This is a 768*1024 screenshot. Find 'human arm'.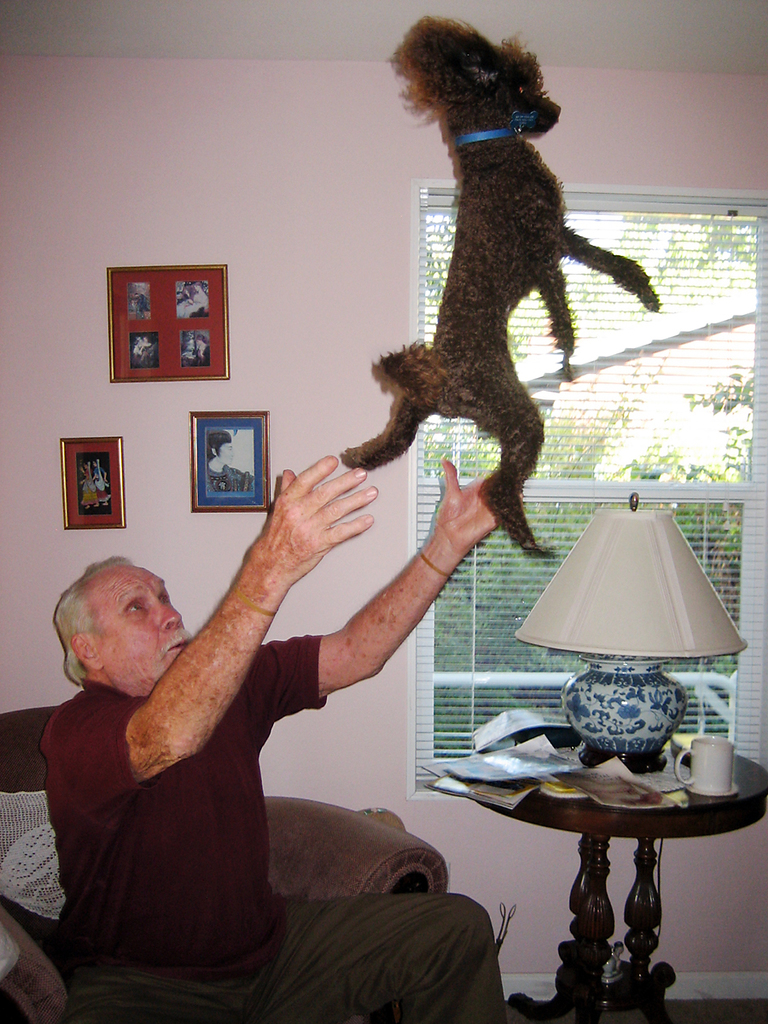
Bounding box: [left=251, top=454, right=521, bottom=722].
